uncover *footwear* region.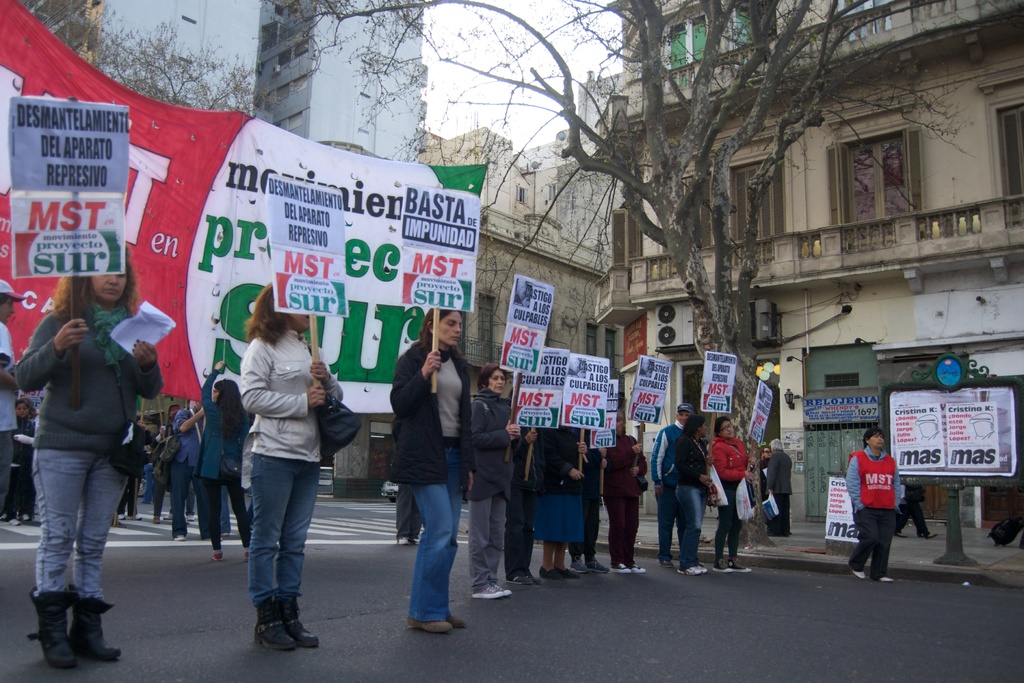
Uncovered: 512 575 531 586.
